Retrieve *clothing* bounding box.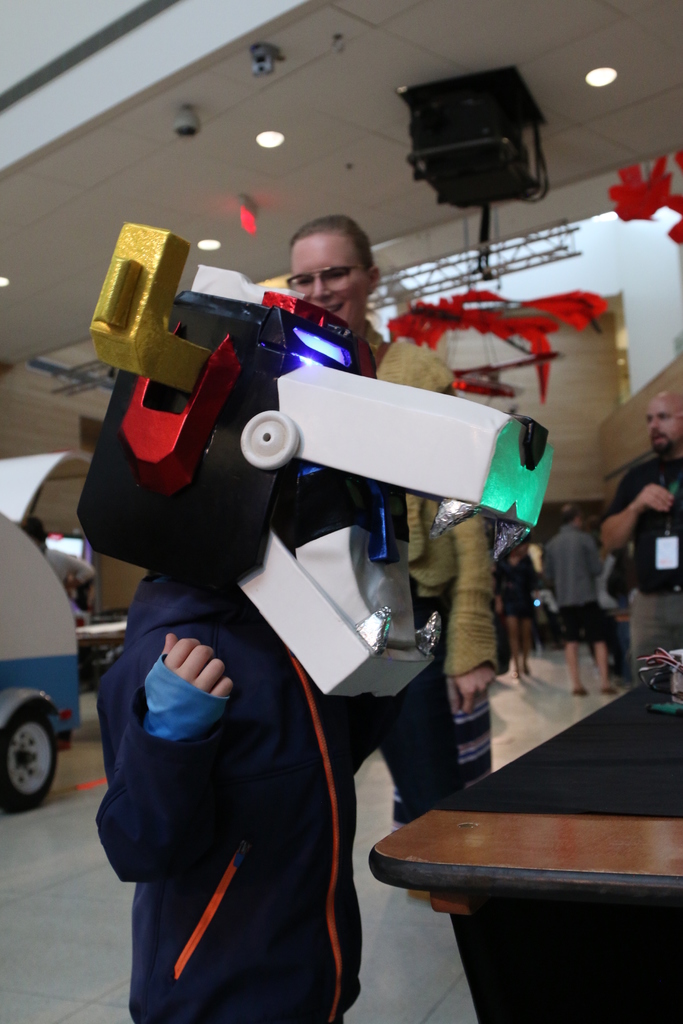
Bounding box: <region>357, 318, 497, 828</region>.
